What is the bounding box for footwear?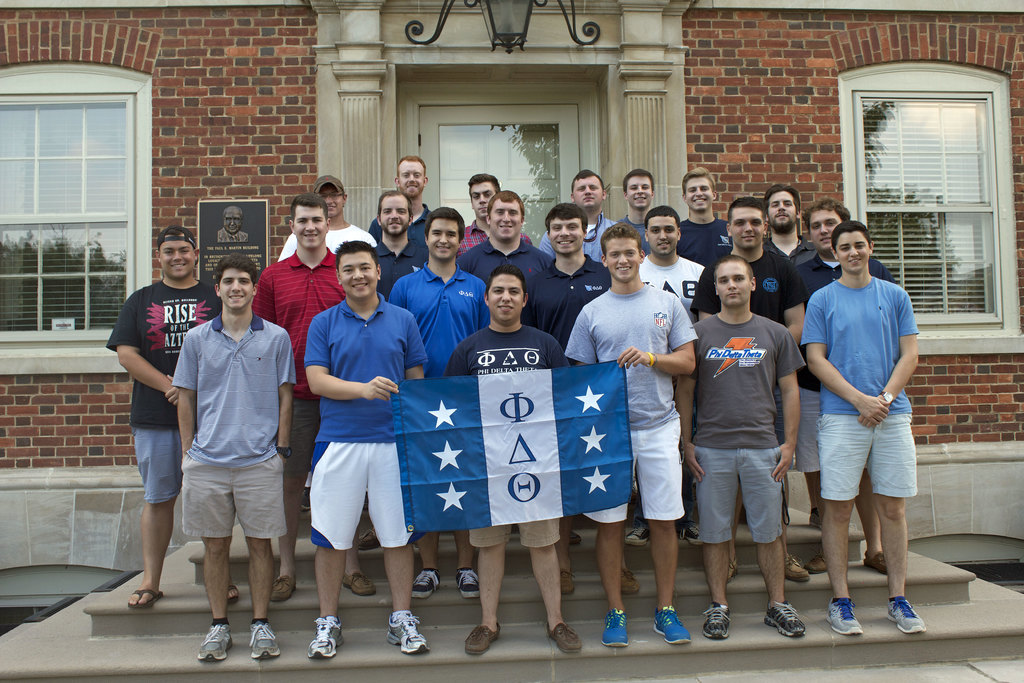
{"left": 344, "top": 576, "right": 374, "bottom": 596}.
